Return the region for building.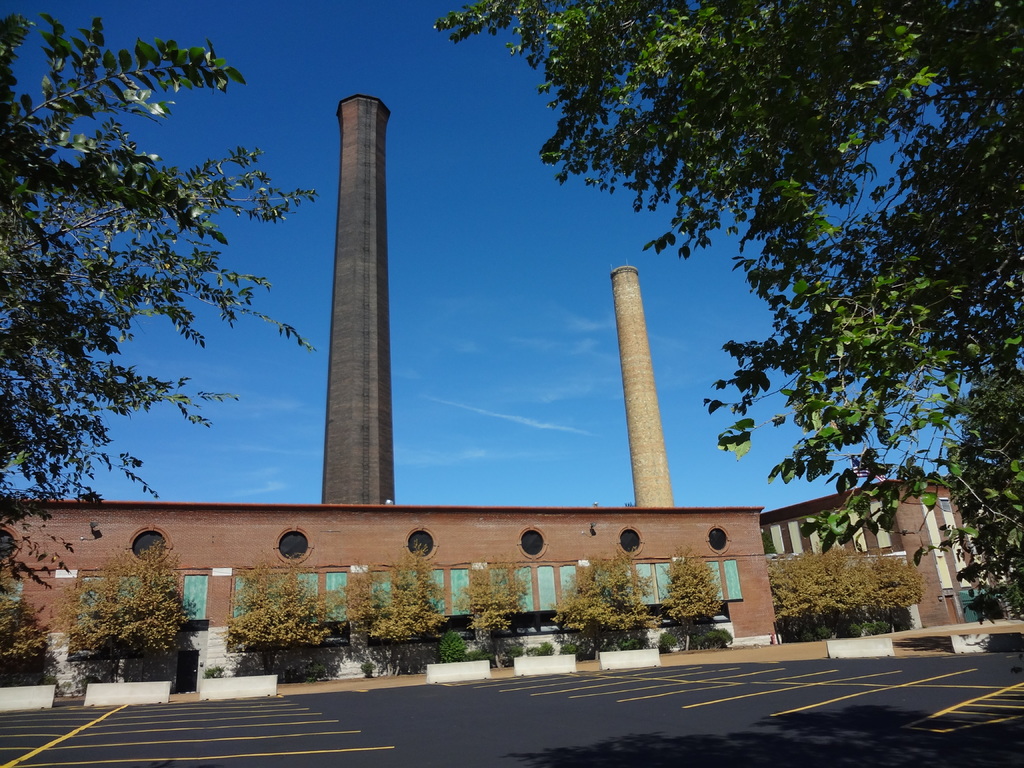
pyautogui.locateOnScreen(0, 94, 767, 691).
